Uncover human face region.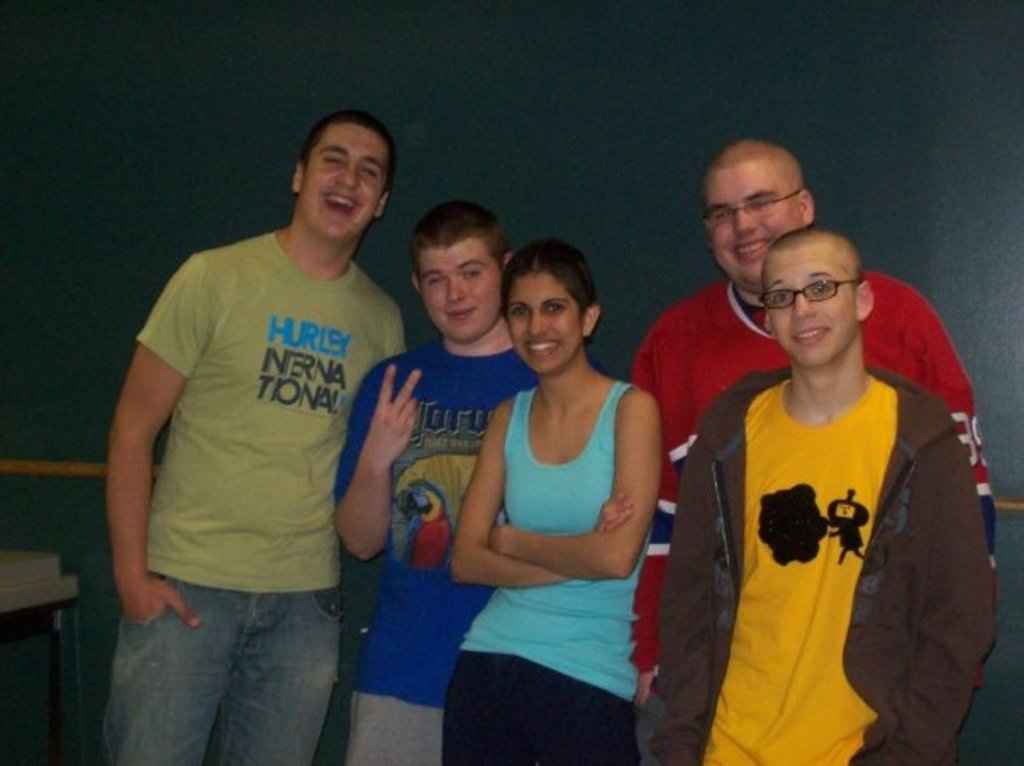
Uncovered: bbox=(707, 166, 802, 288).
